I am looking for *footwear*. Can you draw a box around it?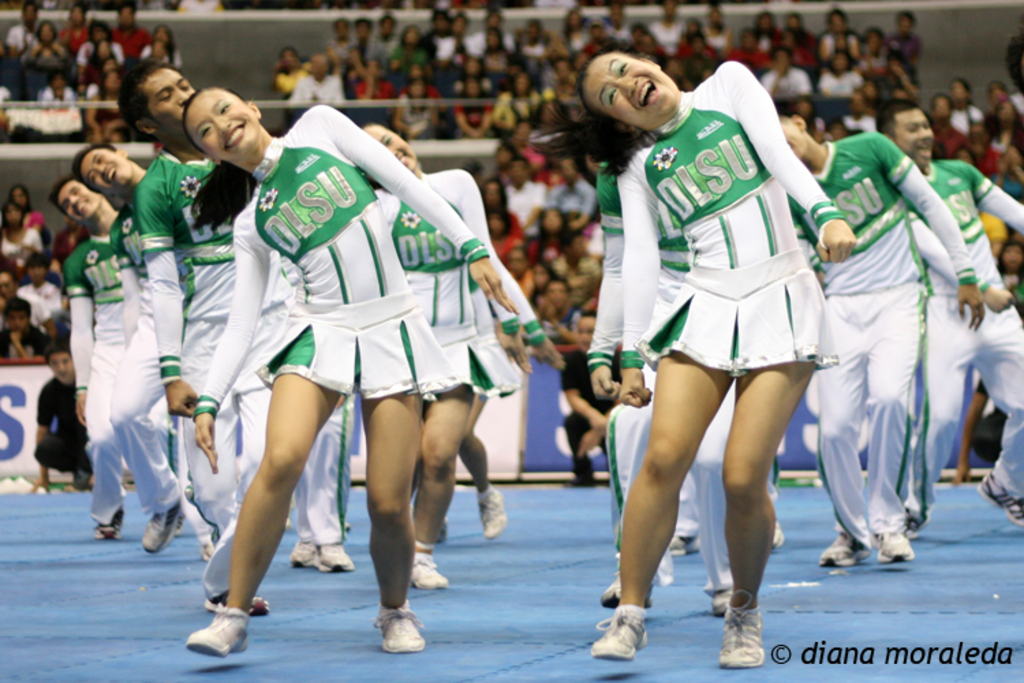
Sure, the bounding box is [x1=717, y1=605, x2=766, y2=669].
